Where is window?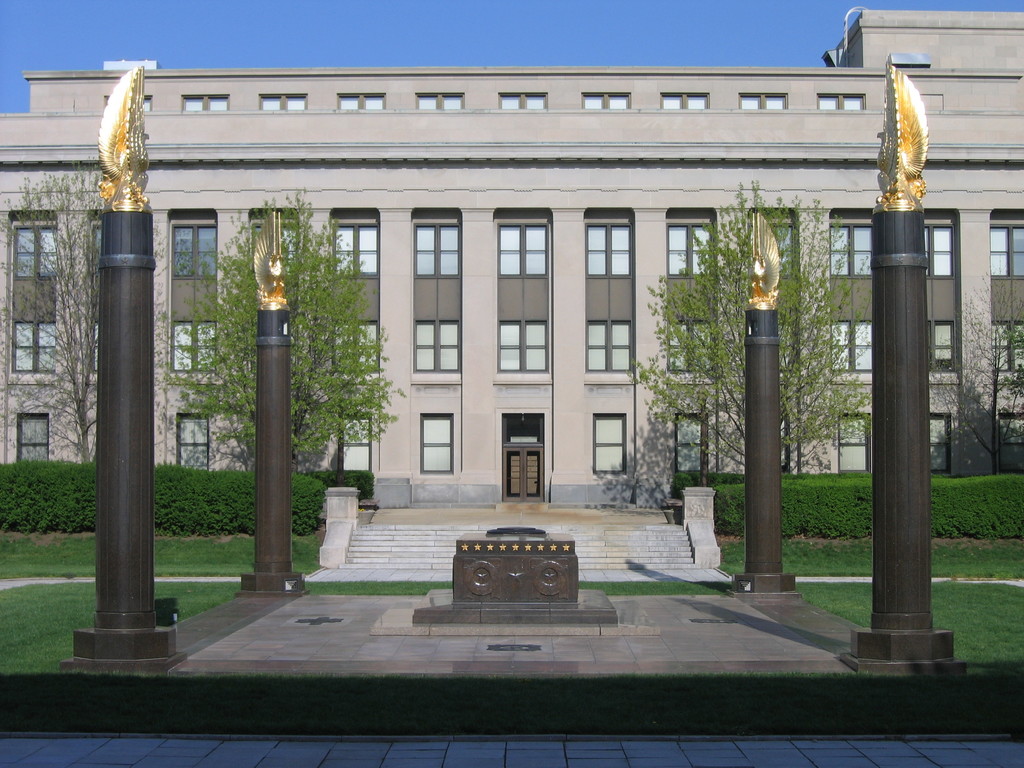
l=497, t=223, r=545, b=276.
